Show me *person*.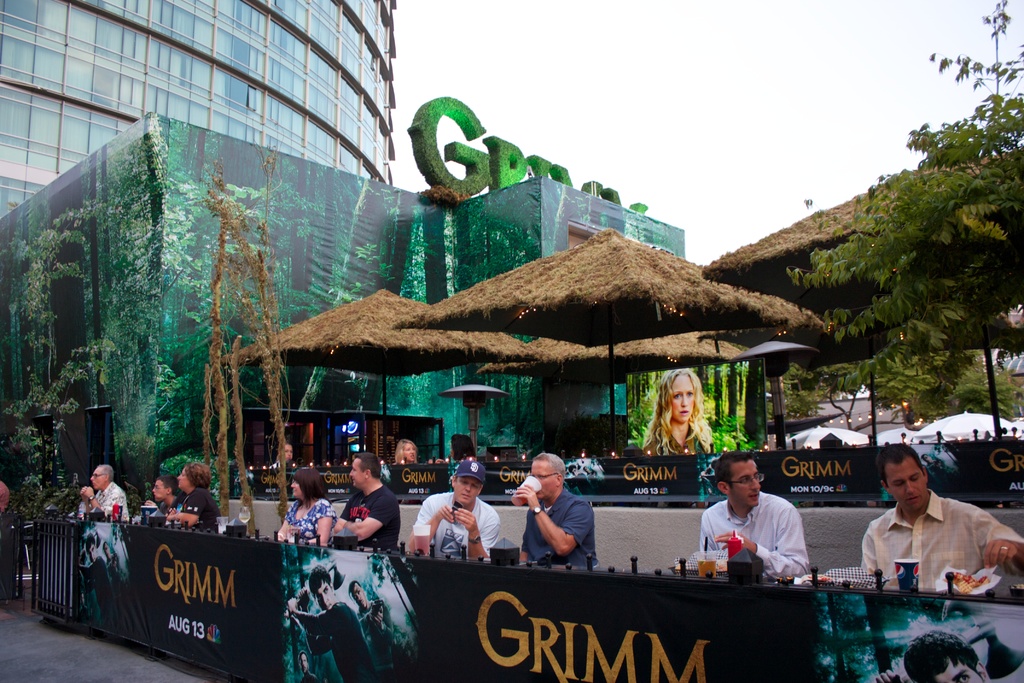
*person* is here: box(584, 465, 595, 489).
